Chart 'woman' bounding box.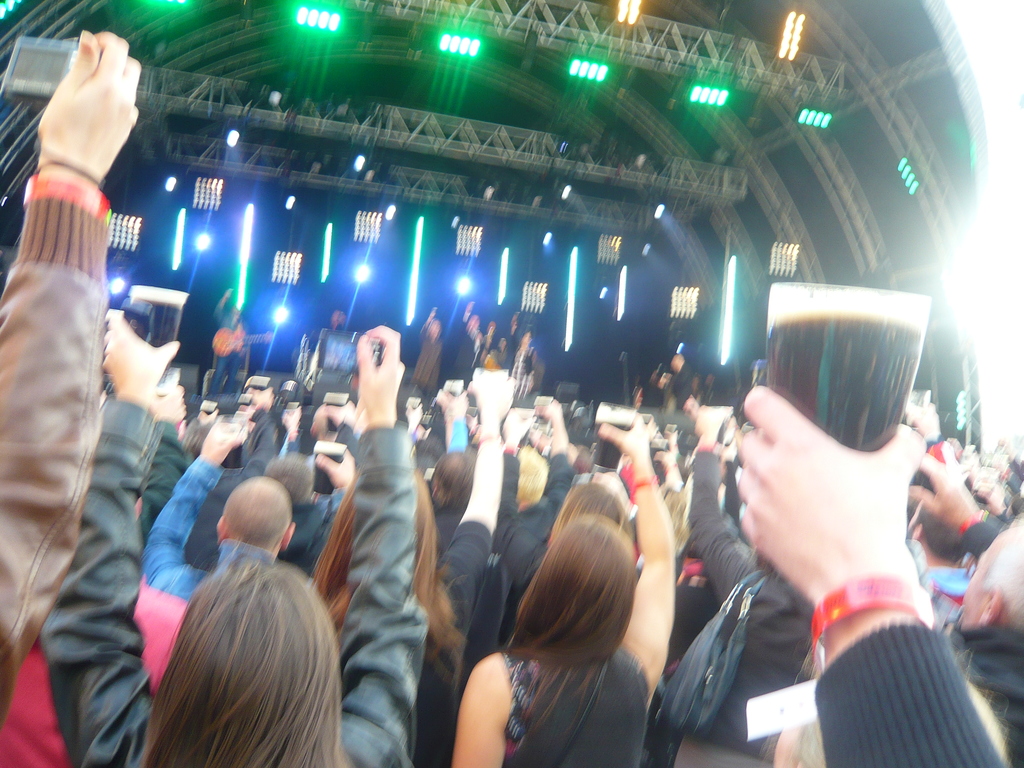
Charted: locate(454, 476, 701, 765).
